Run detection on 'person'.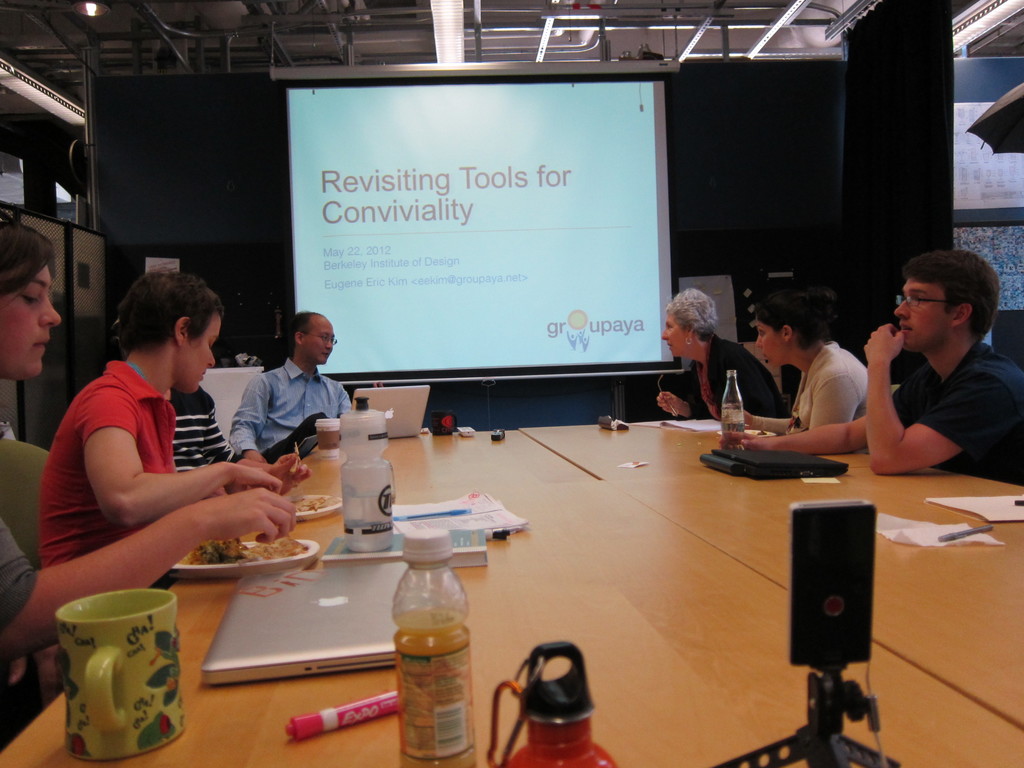
Result: (left=225, top=308, right=354, bottom=462).
